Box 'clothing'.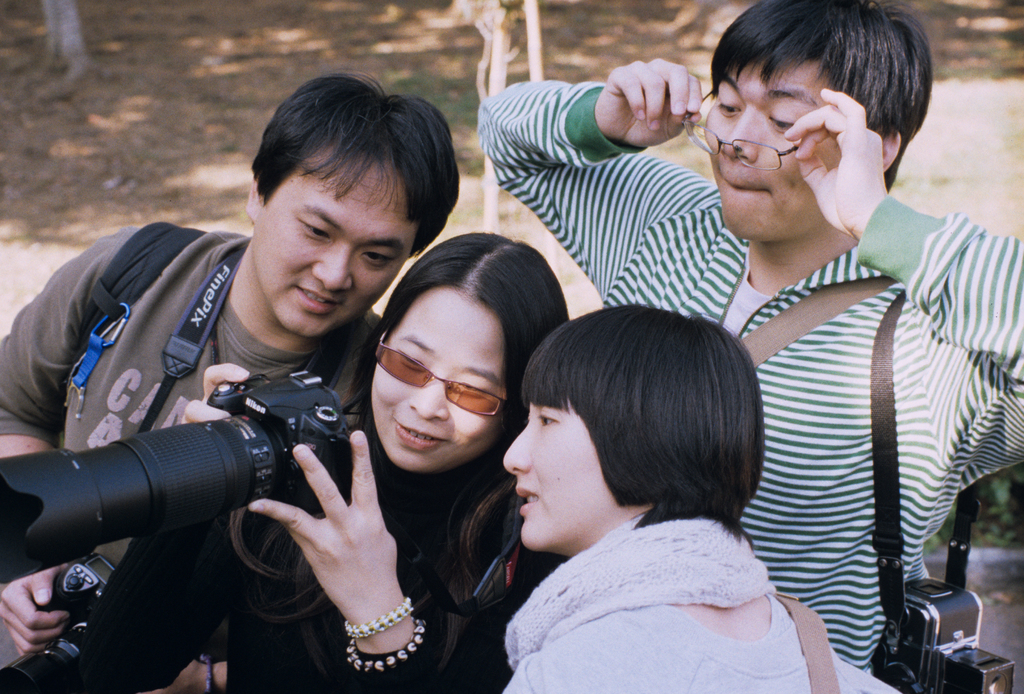
(483,492,838,675).
